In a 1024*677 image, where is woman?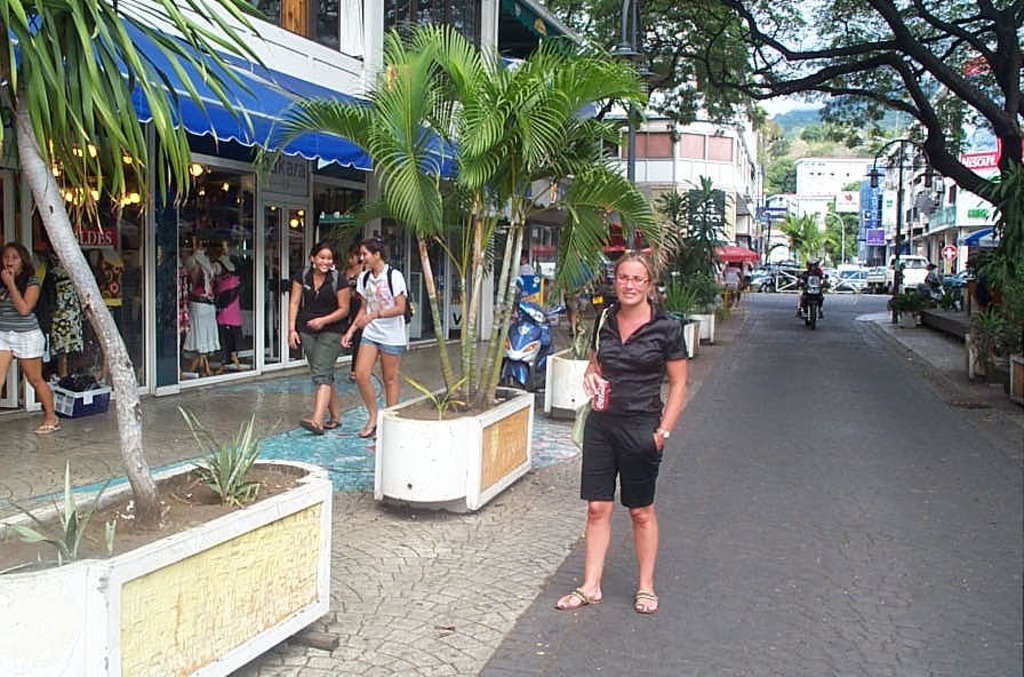
(left=335, top=246, right=370, bottom=382).
